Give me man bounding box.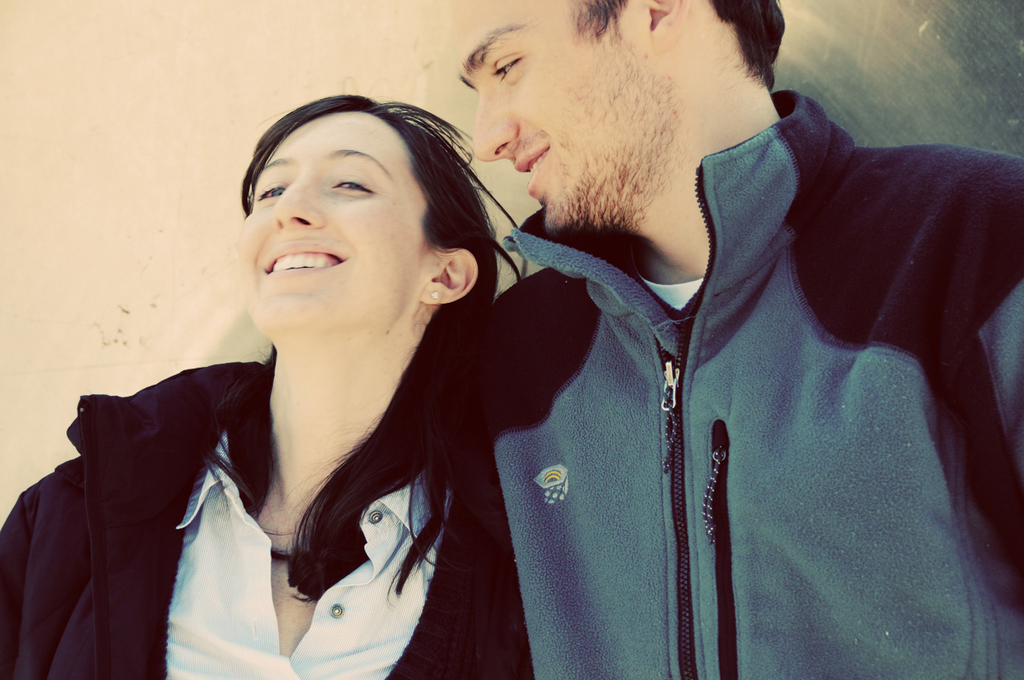
Rect(340, 0, 1002, 656).
